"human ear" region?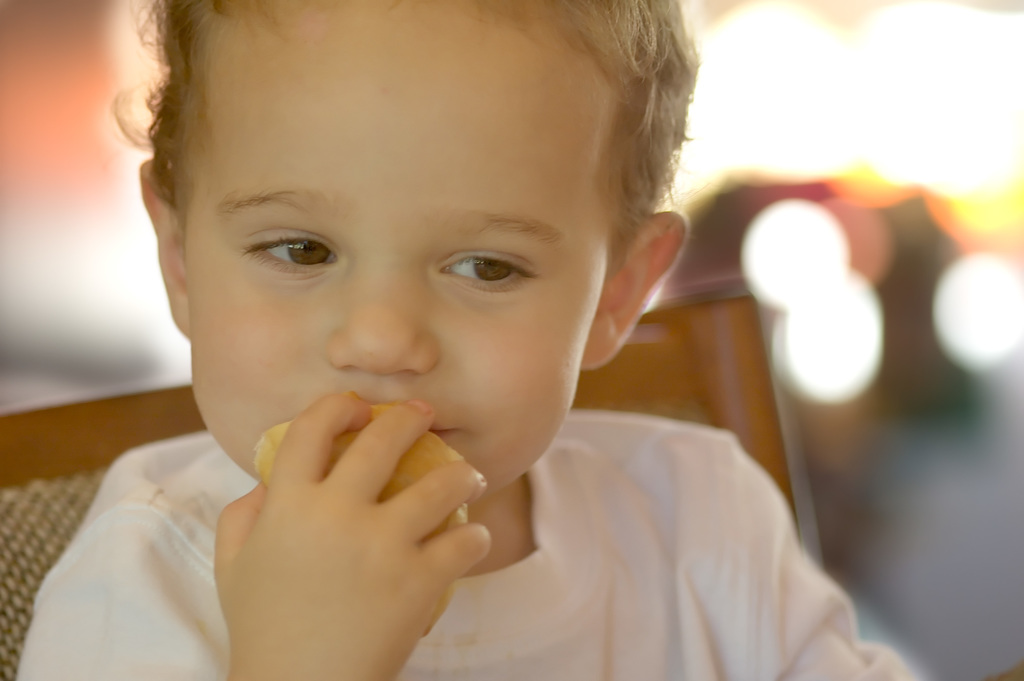
140,161,189,338
